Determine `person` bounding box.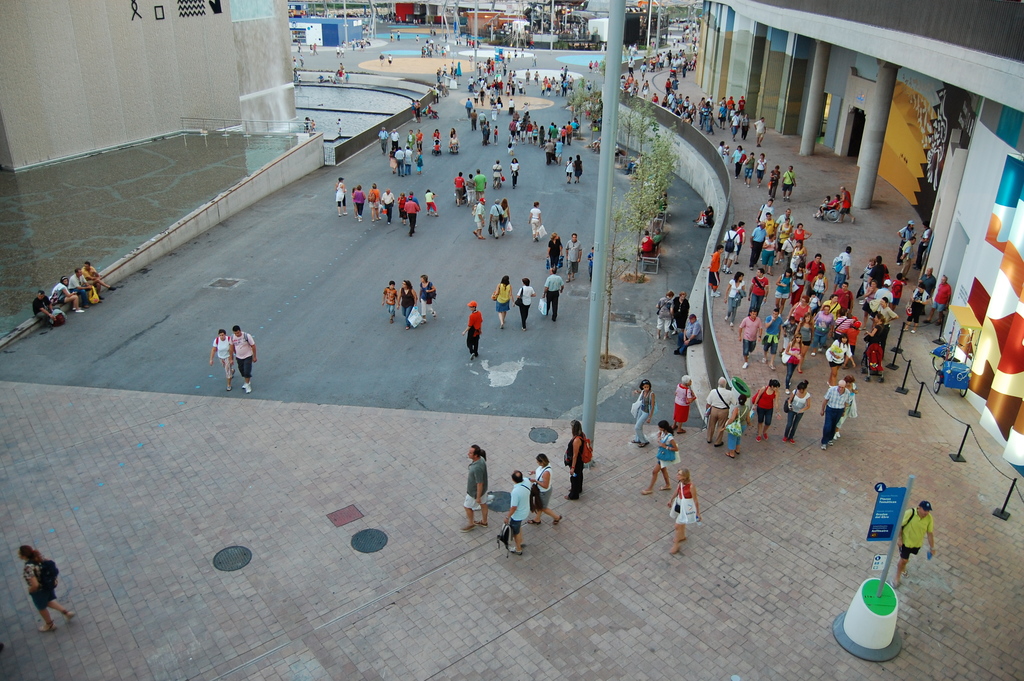
Determined: (x1=733, y1=220, x2=747, y2=267).
